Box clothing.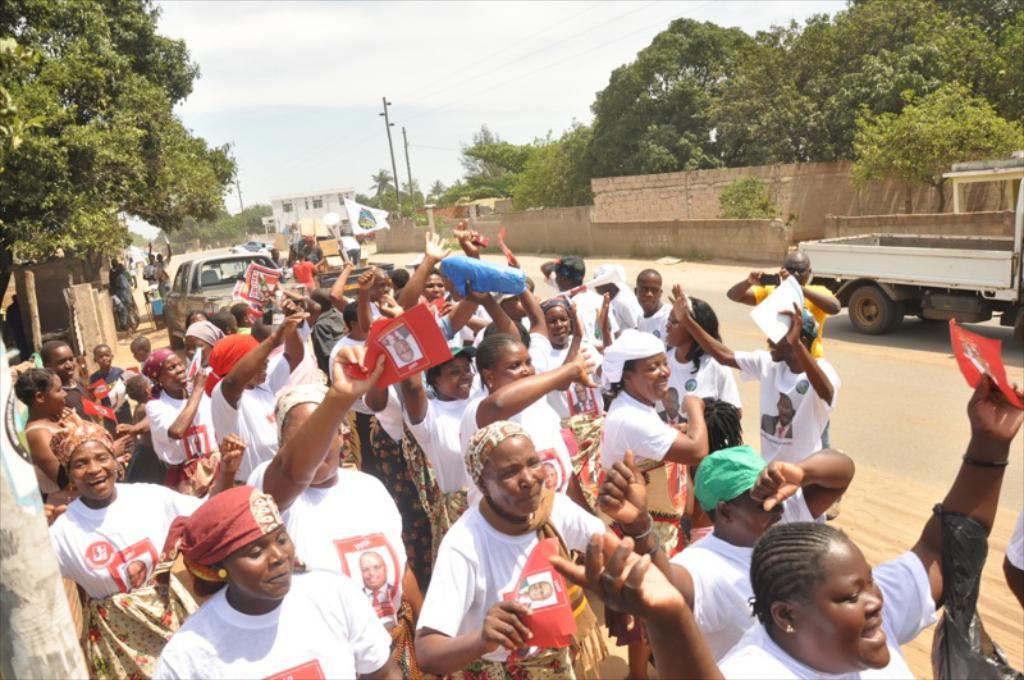
<region>40, 466, 186, 631</region>.
